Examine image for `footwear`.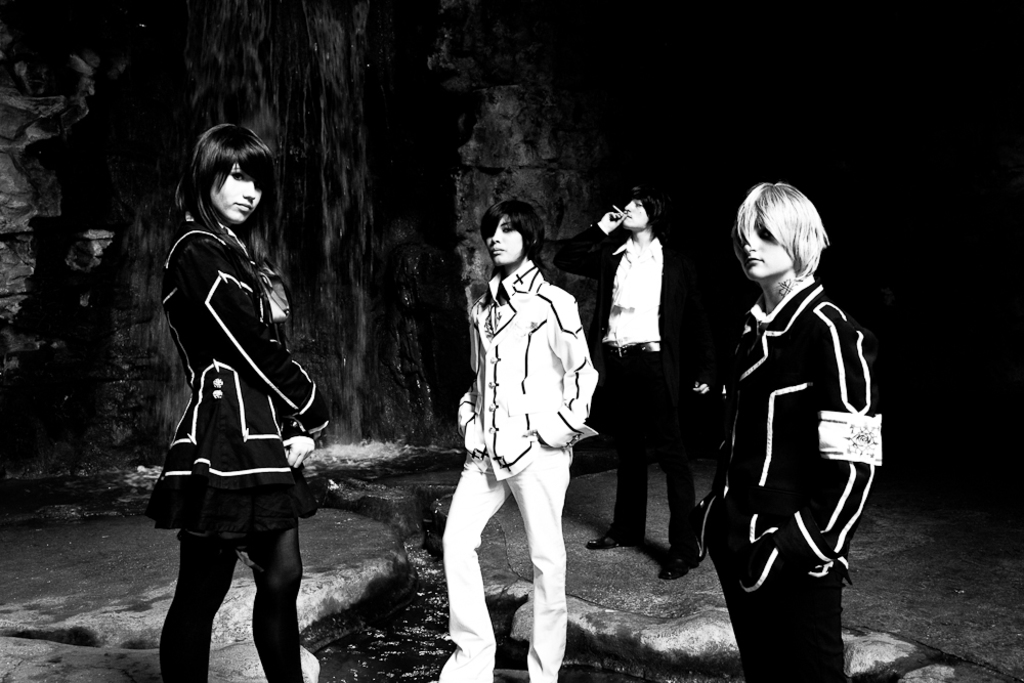
Examination result: 665:547:699:580.
